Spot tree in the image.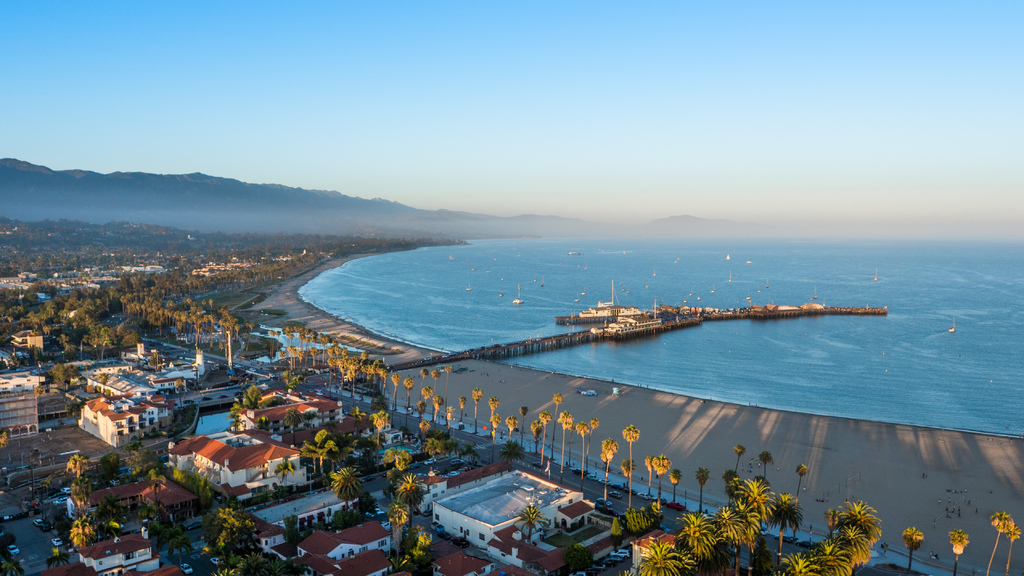
tree found at 399 474 424 525.
